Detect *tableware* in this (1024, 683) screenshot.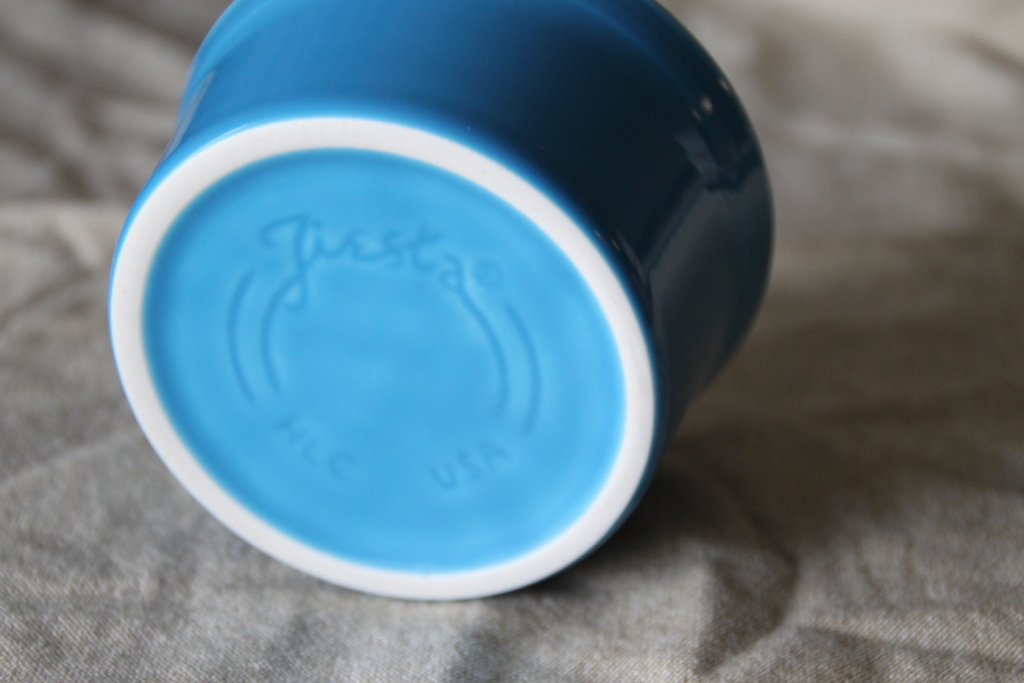
Detection: {"x1": 172, "y1": 42, "x2": 744, "y2": 591}.
